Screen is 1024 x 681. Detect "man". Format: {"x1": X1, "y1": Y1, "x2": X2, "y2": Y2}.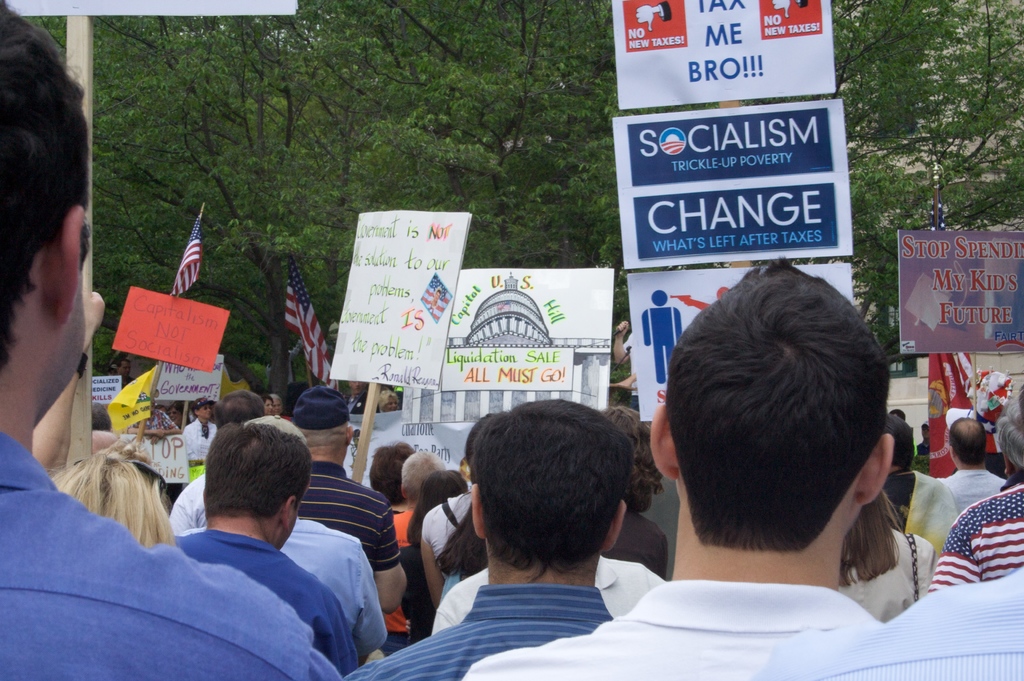
{"x1": 168, "y1": 425, "x2": 374, "y2": 680}.
